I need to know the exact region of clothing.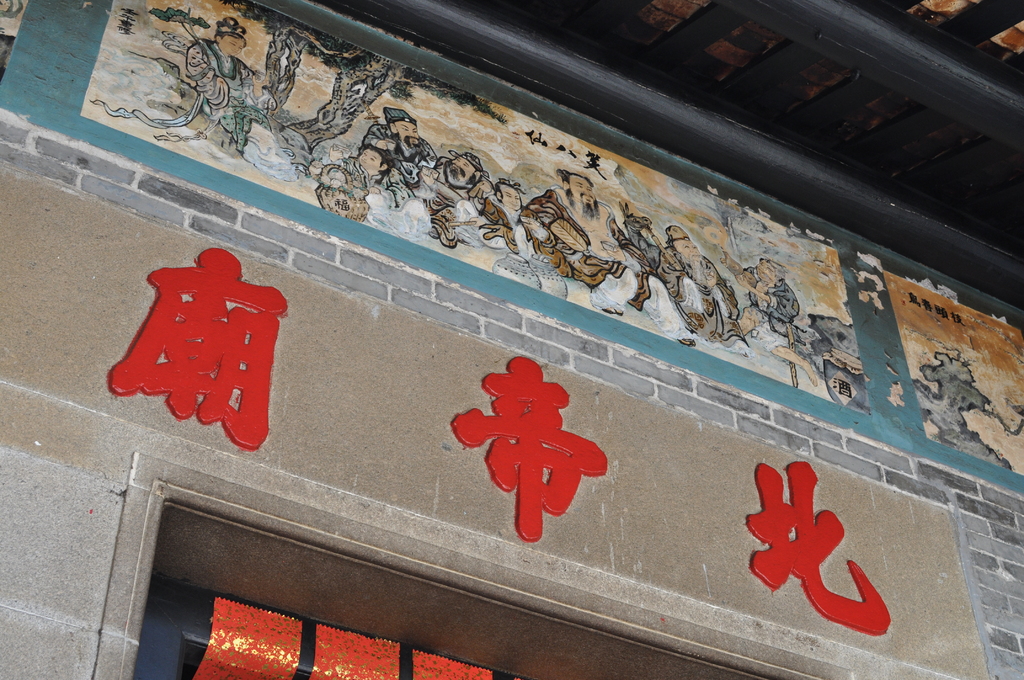
Region: bbox=[186, 38, 275, 150].
